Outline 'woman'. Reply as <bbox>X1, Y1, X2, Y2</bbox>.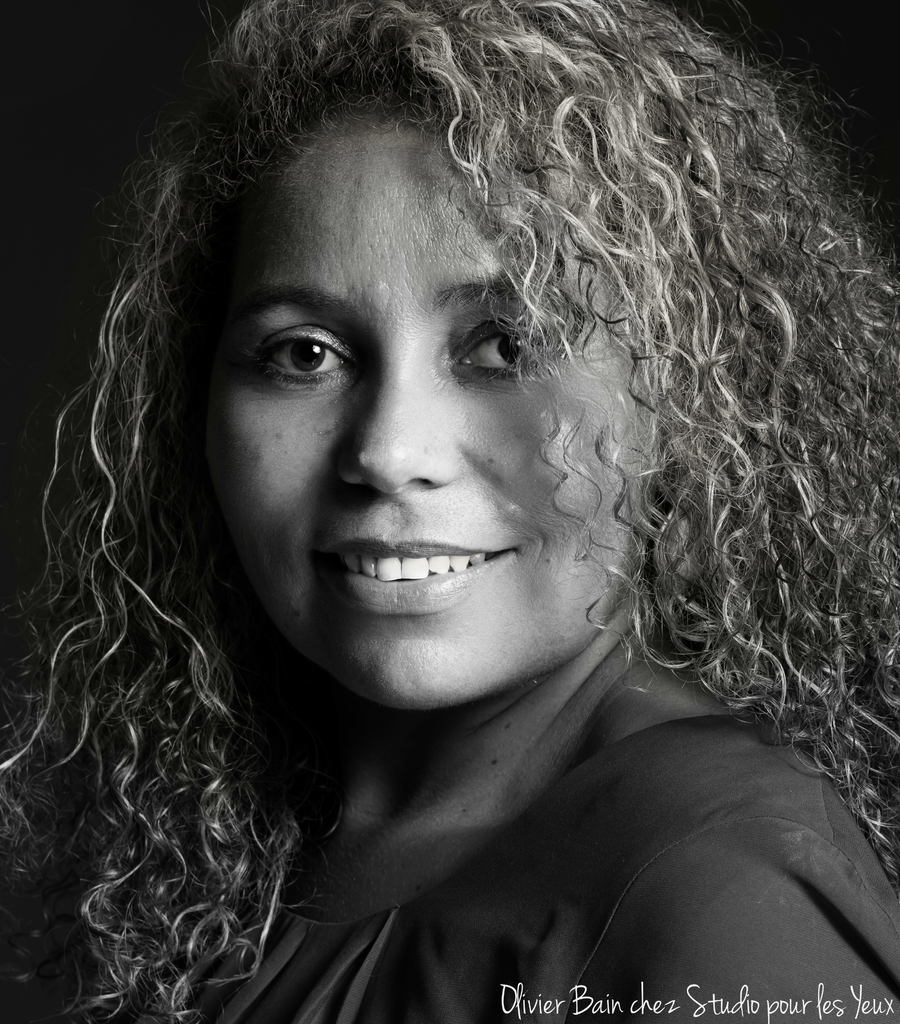
<bbox>15, 29, 899, 1016</bbox>.
